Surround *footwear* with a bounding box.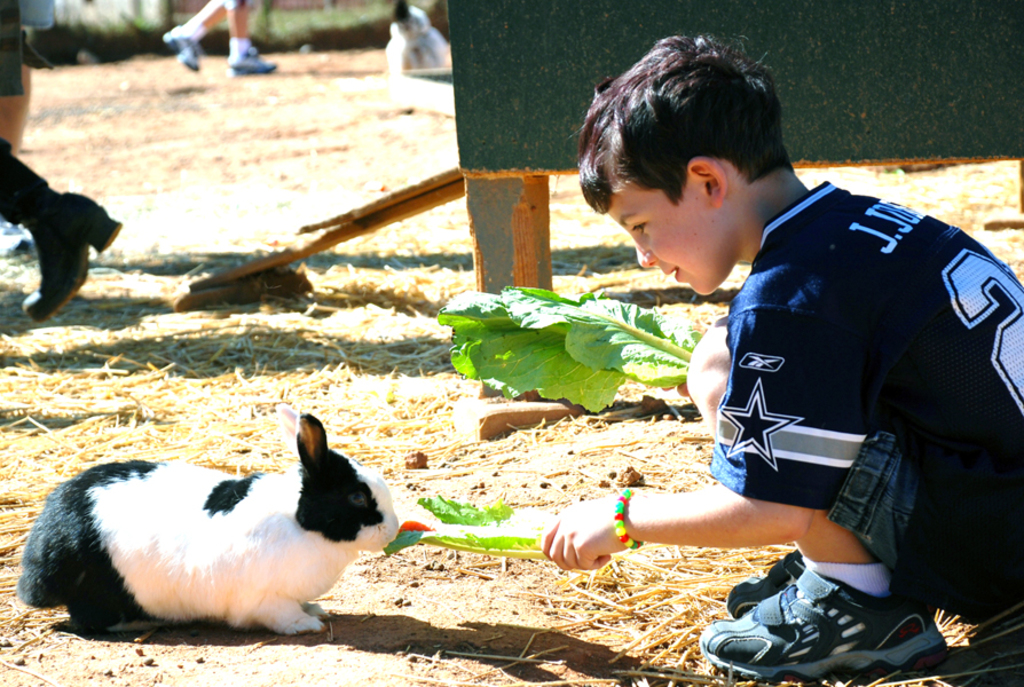
[left=159, top=27, right=198, bottom=72].
